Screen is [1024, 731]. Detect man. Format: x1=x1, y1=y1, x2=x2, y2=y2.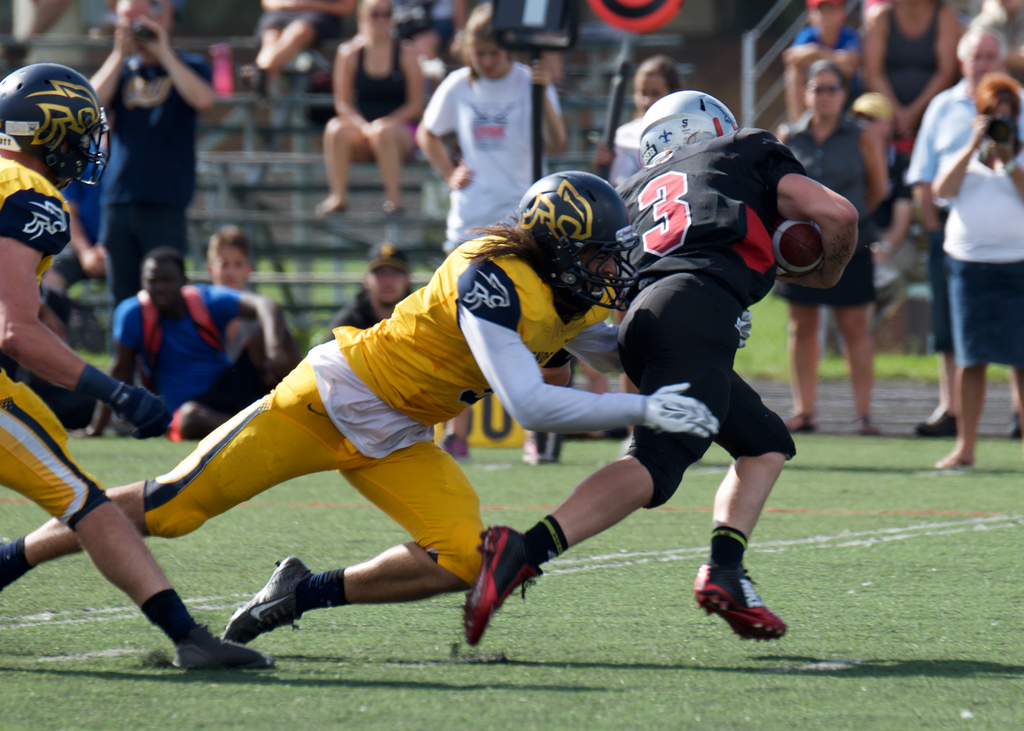
x1=322, y1=239, x2=471, y2=465.
